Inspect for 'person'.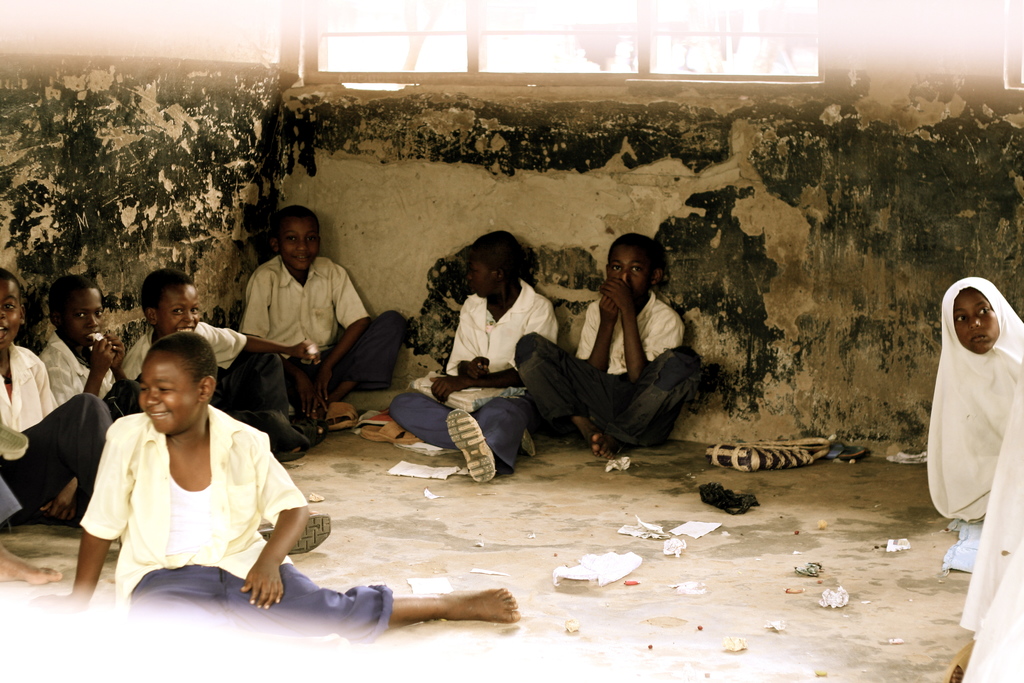
Inspection: box=[514, 234, 703, 459].
